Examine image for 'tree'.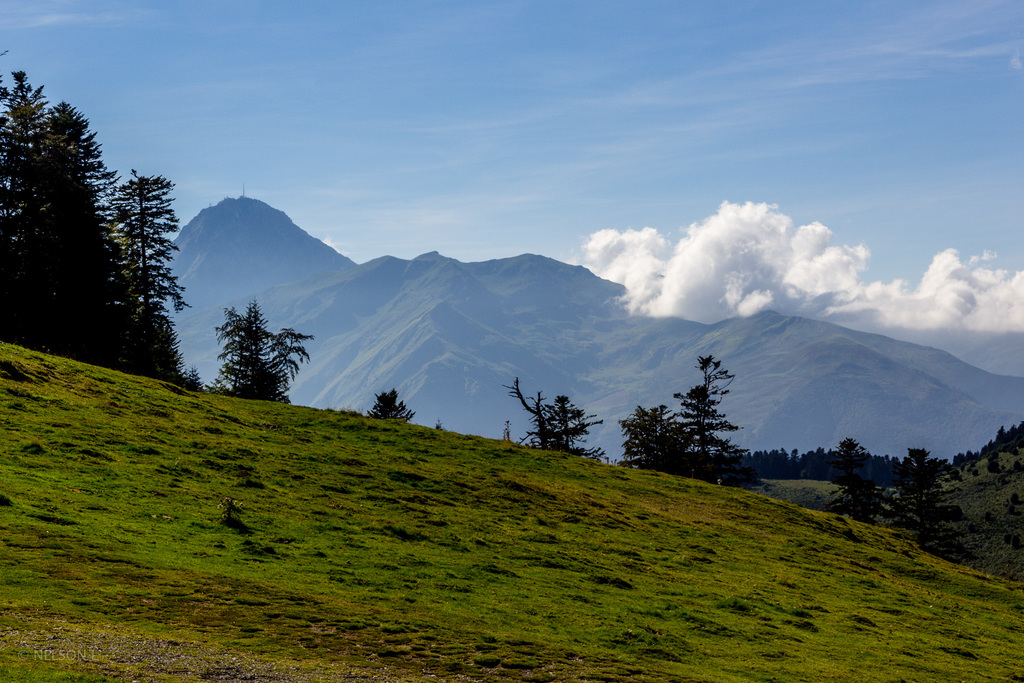
Examination result: <bbox>366, 383, 417, 424</bbox>.
